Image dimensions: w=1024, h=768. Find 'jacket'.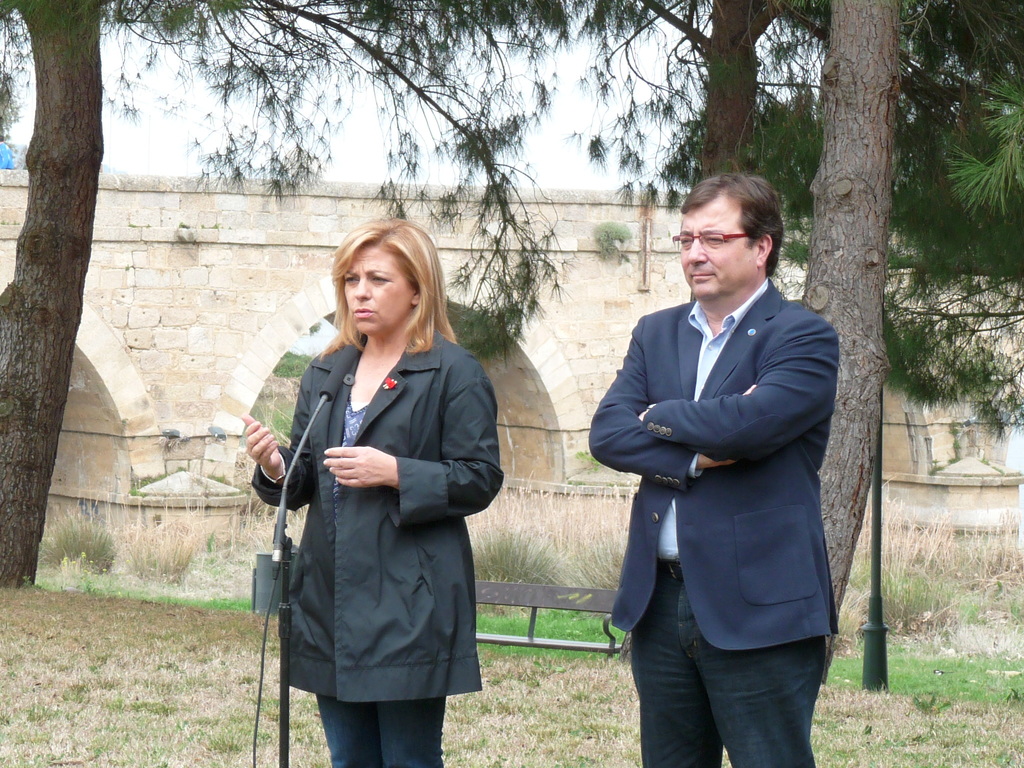
(x1=259, y1=243, x2=500, y2=676).
